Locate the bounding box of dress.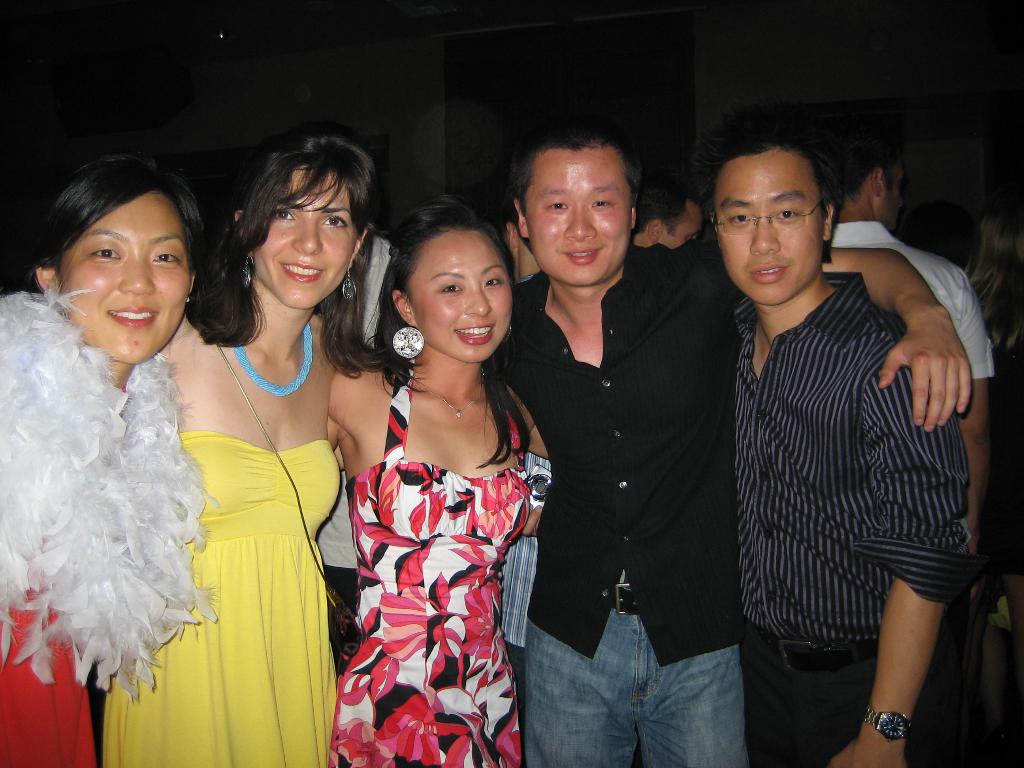
Bounding box: rect(104, 436, 334, 767).
